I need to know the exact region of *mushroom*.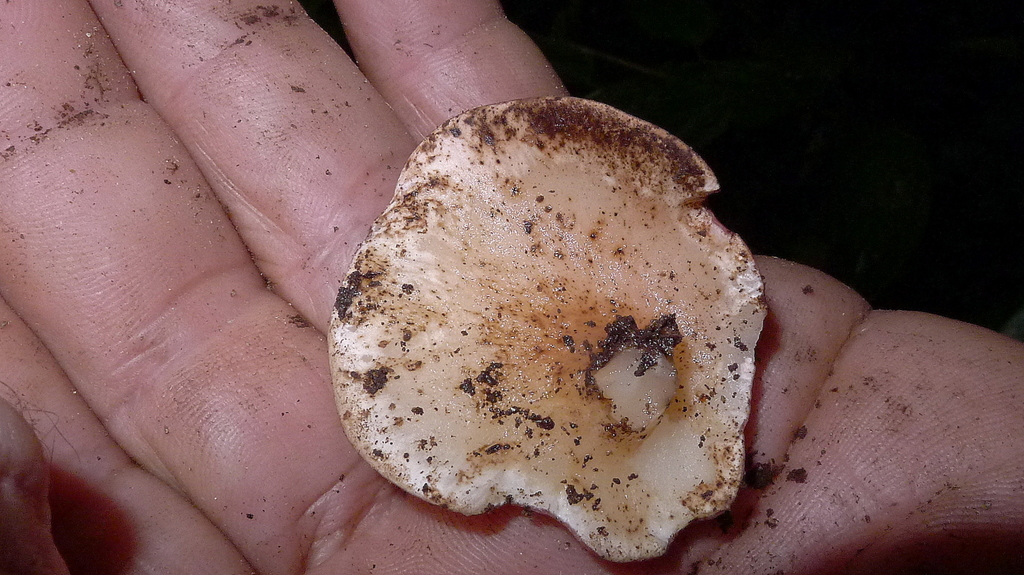
Region: bbox=[328, 95, 775, 560].
